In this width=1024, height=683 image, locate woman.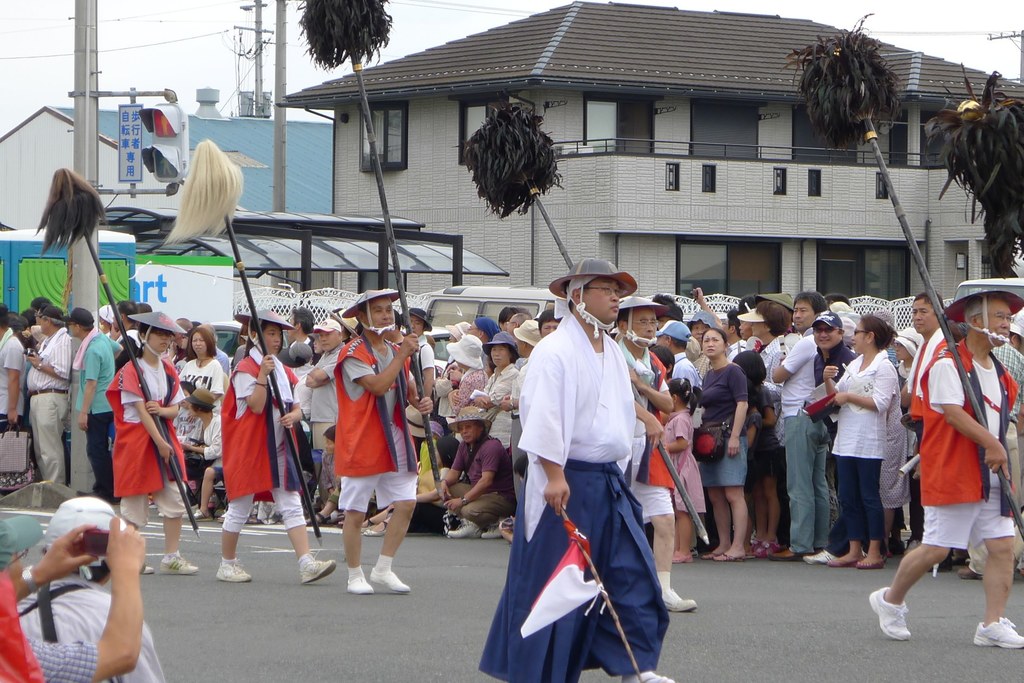
Bounding box: 696/328/748/559.
